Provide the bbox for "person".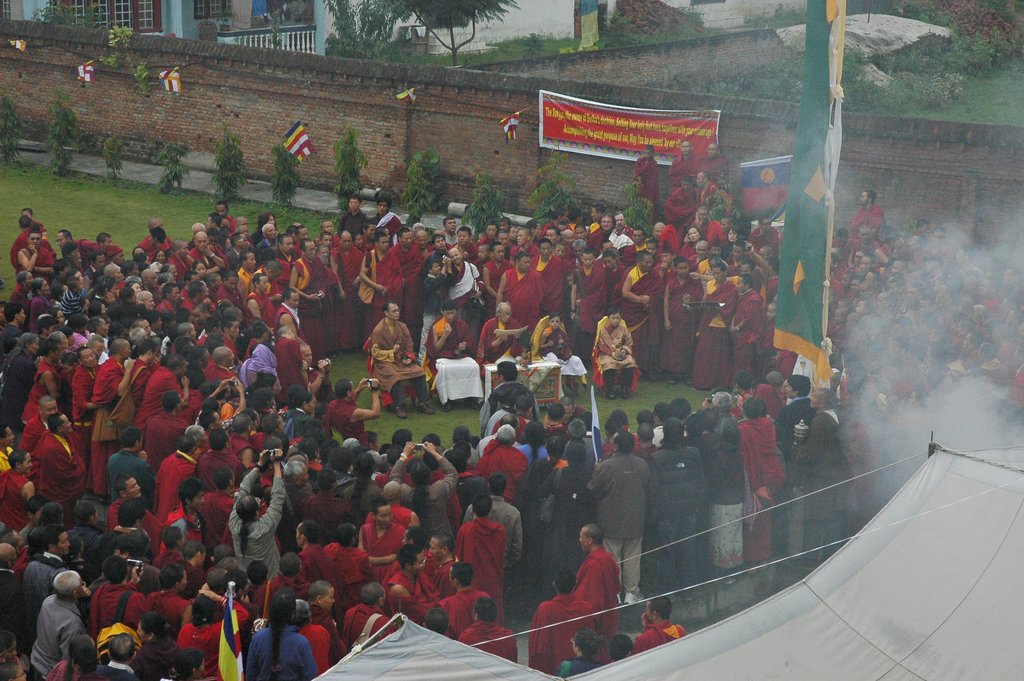
<box>785,378,822,566</box>.
